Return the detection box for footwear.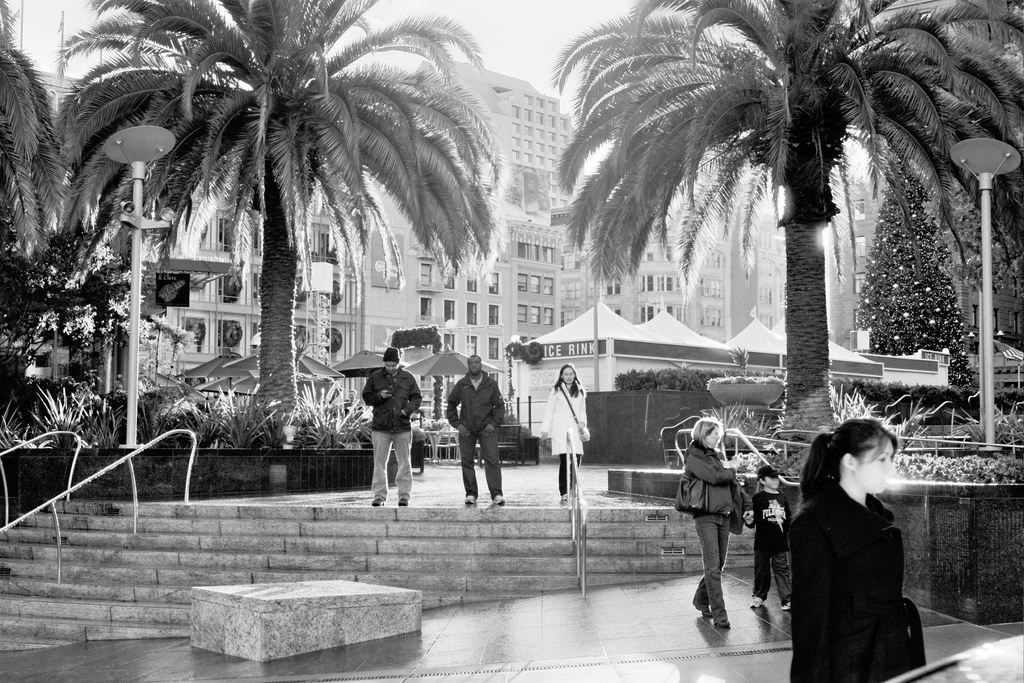
Rect(563, 491, 571, 500).
